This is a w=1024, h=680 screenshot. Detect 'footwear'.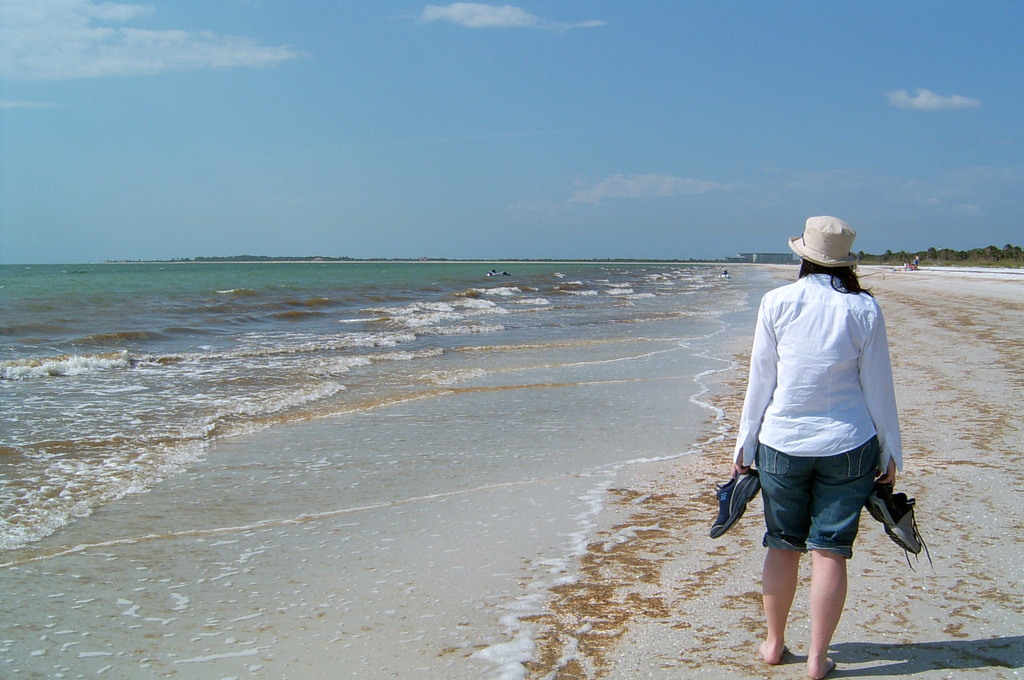
select_region(860, 480, 931, 574).
